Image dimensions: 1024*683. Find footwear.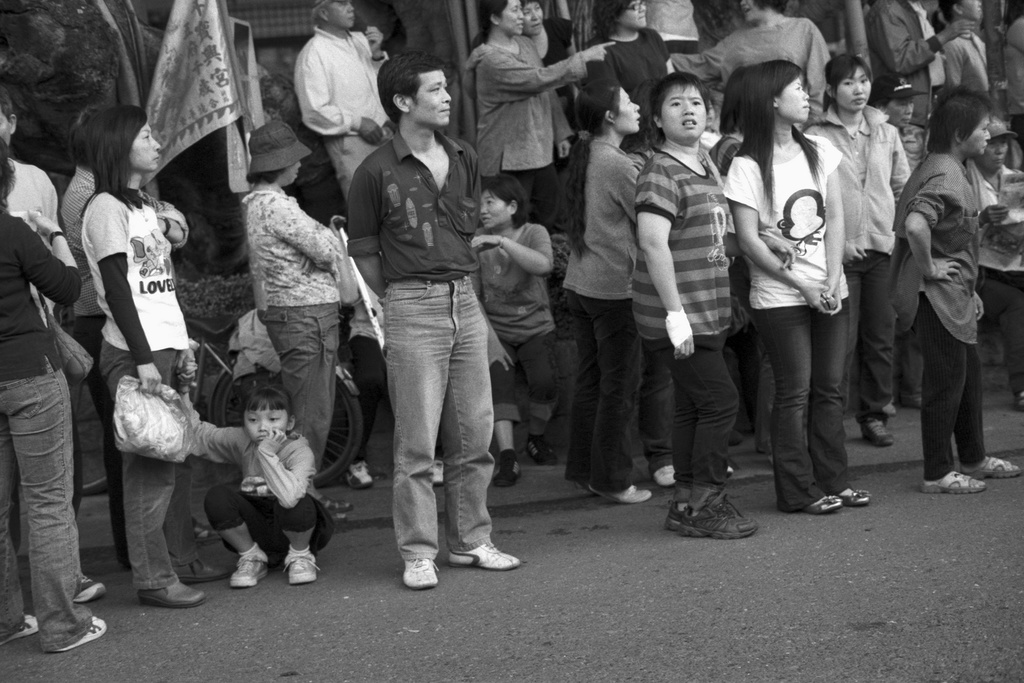
Rect(845, 488, 867, 504).
